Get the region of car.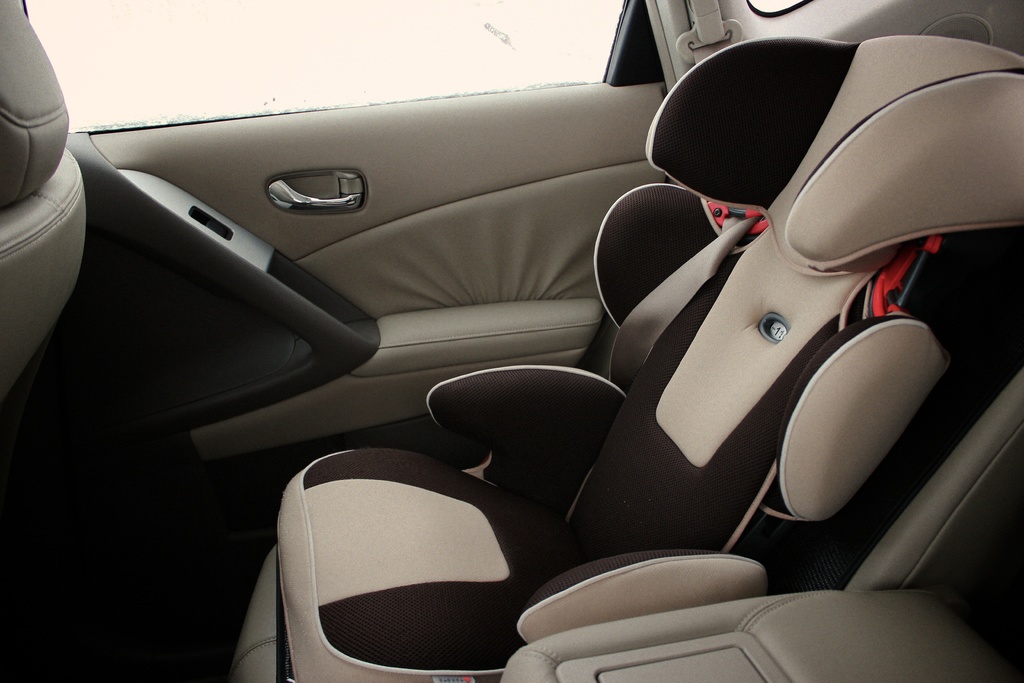
0/0/1023/682.
